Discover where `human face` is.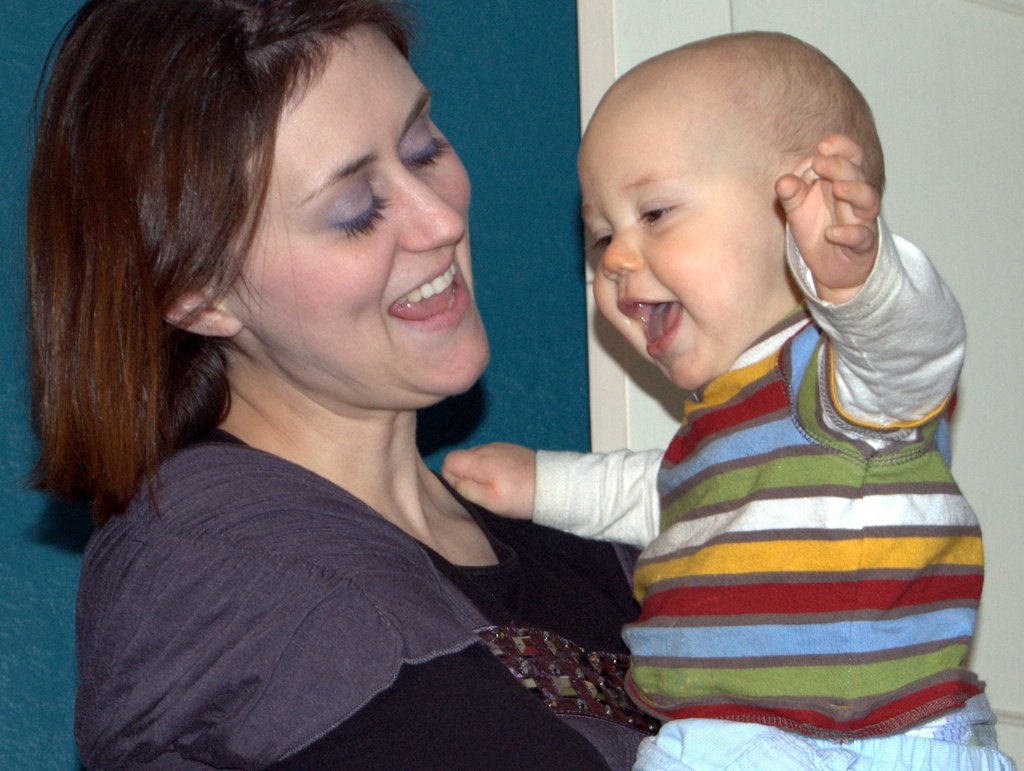
Discovered at x1=205, y1=20, x2=493, y2=395.
